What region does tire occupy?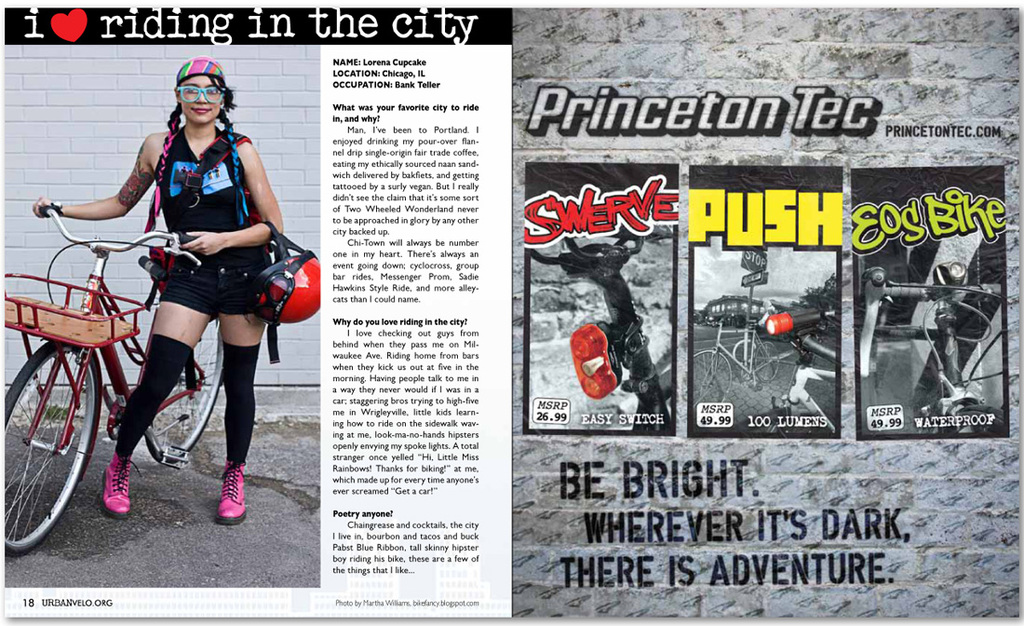
{"x1": 2, "y1": 335, "x2": 100, "y2": 546}.
